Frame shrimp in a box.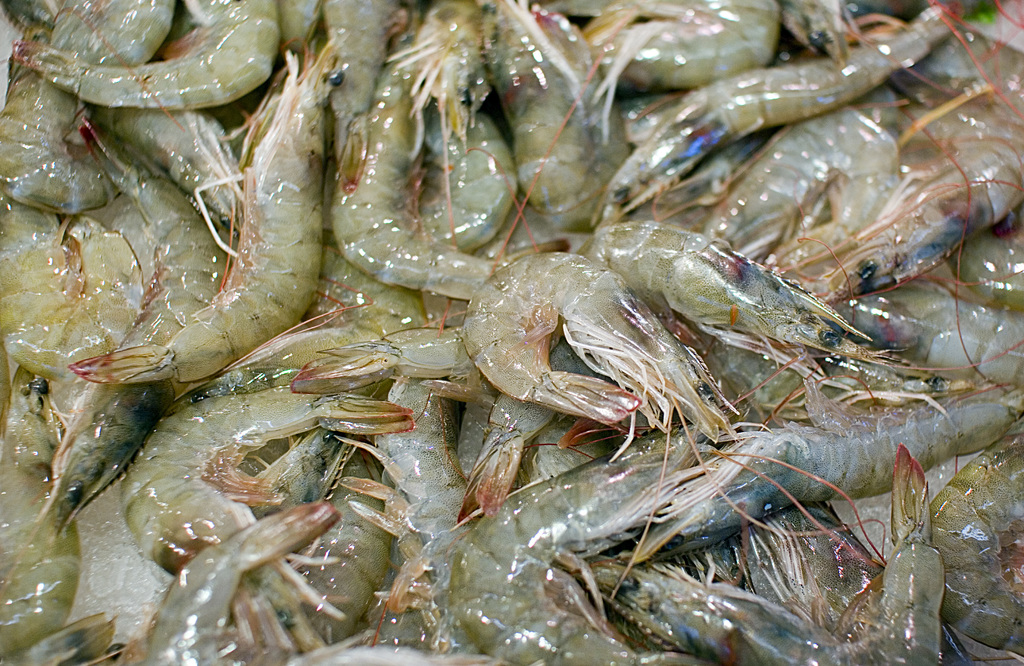
pyautogui.locateOnScreen(598, 0, 962, 225).
